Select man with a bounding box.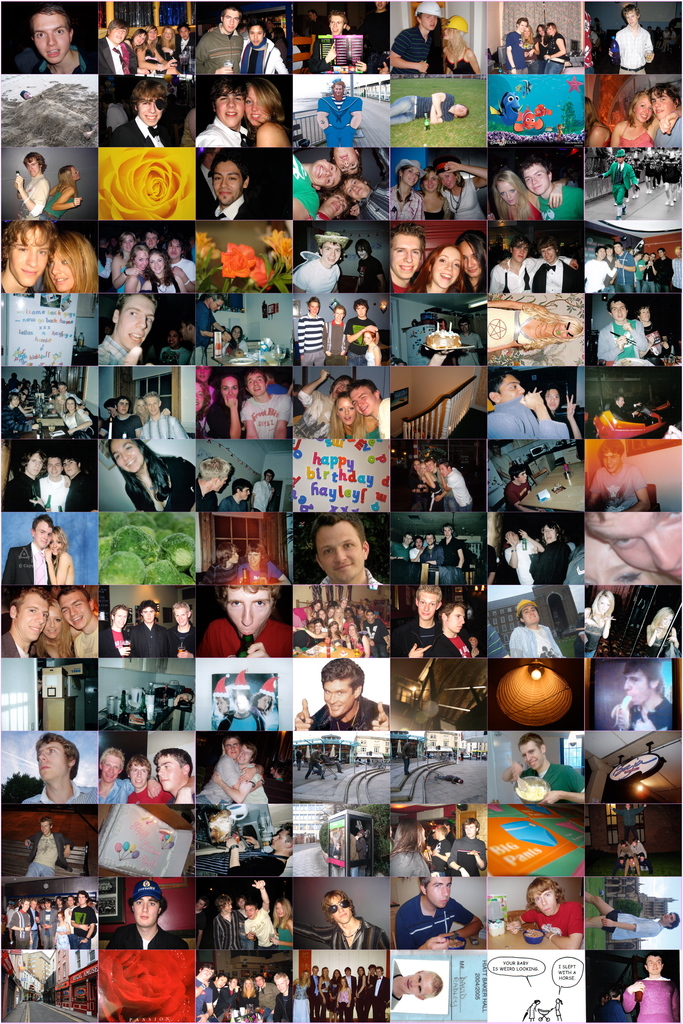
left=502, top=526, right=546, bottom=588.
